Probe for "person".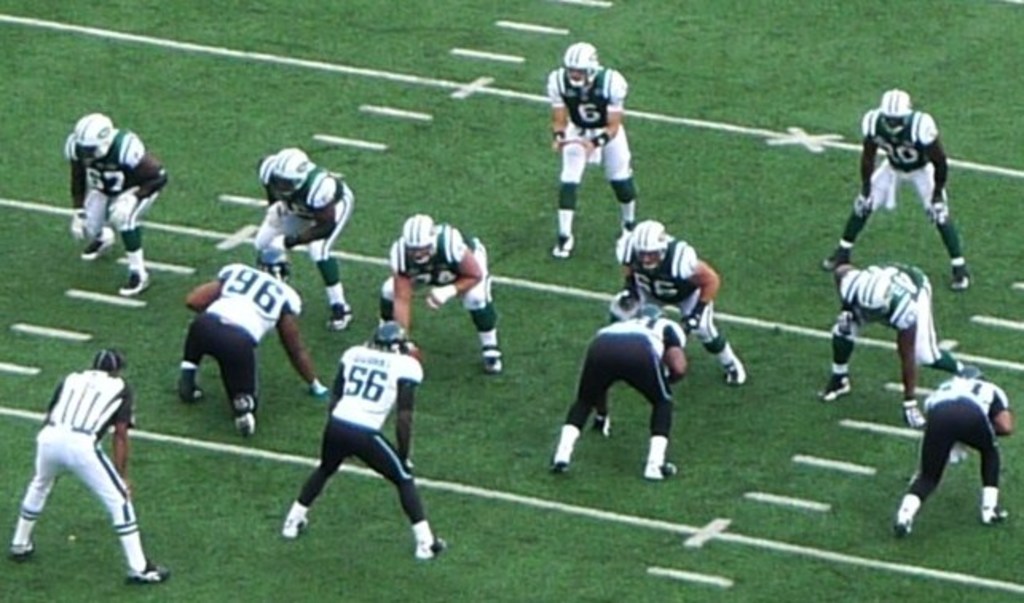
Probe result: select_region(890, 368, 1006, 536).
